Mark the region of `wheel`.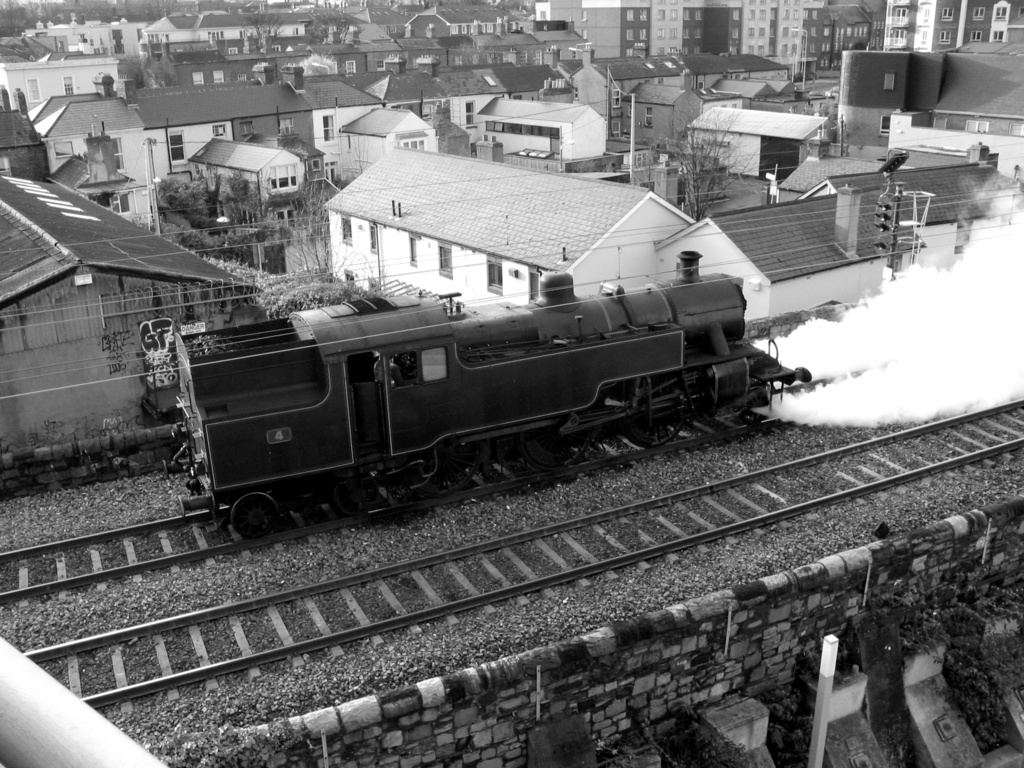
Region: detection(228, 492, 280, 537).
